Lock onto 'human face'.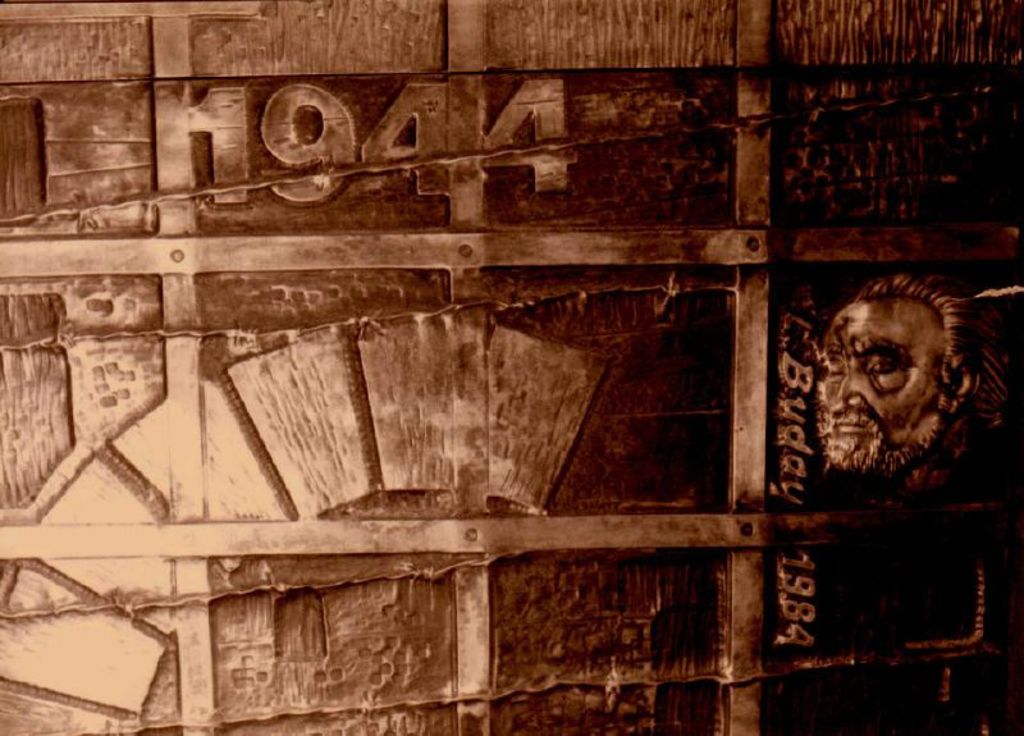
Locked: x1=813 y1=294 x2=954 y2=467.
